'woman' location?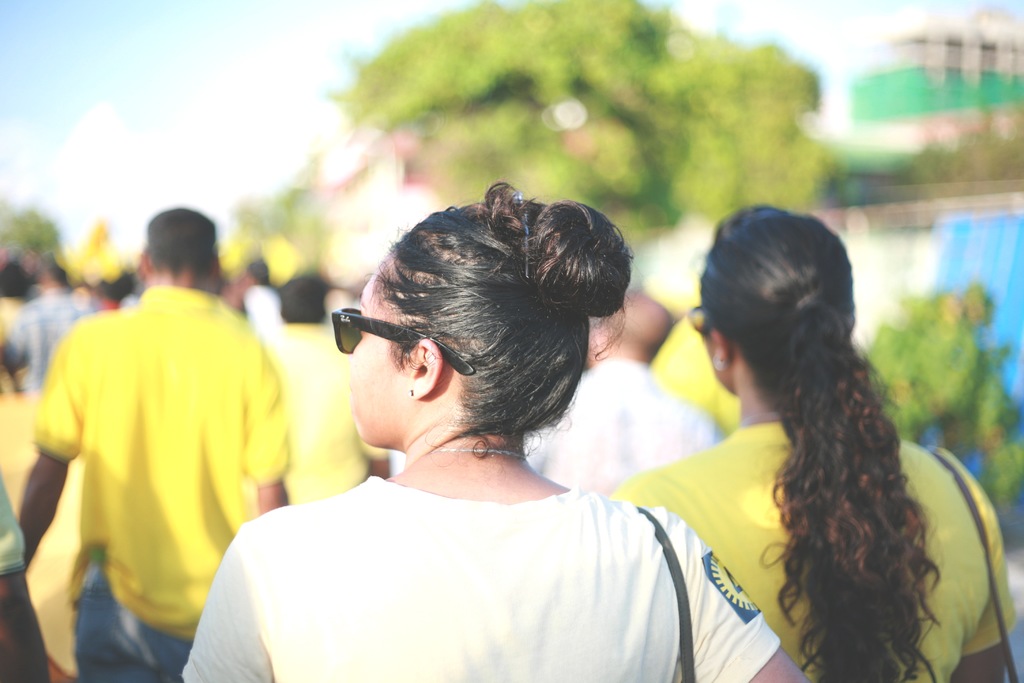
region(209, 182, 760, 671)
